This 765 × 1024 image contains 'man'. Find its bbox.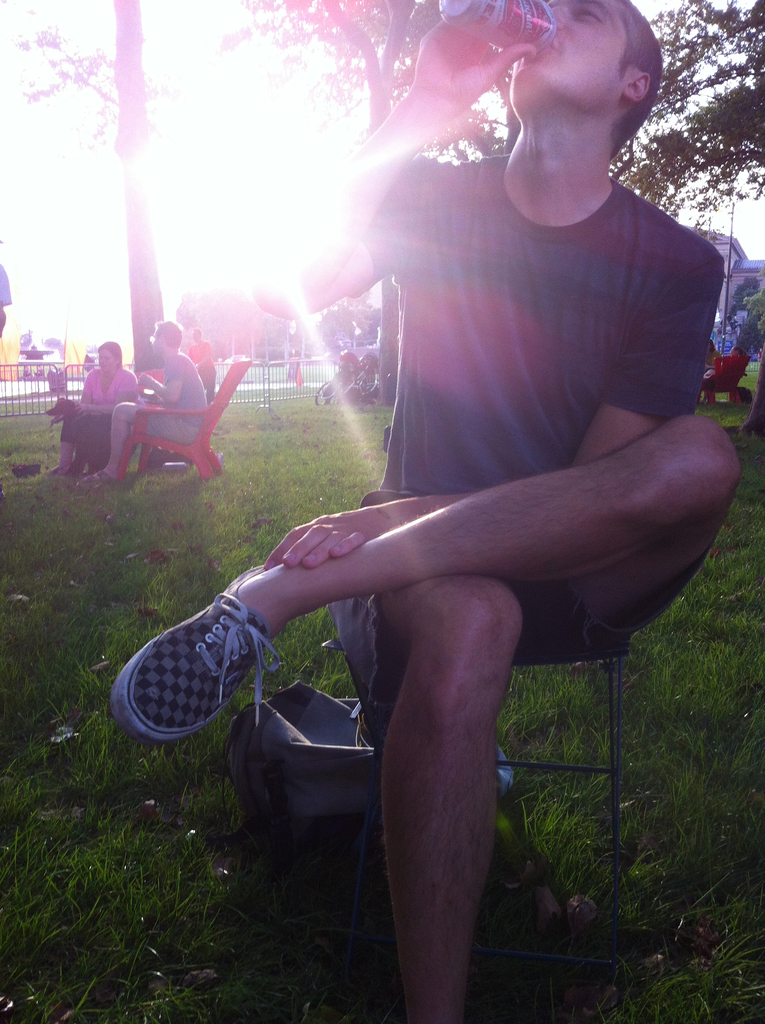
BBox(97, 0, 764, 1021).
